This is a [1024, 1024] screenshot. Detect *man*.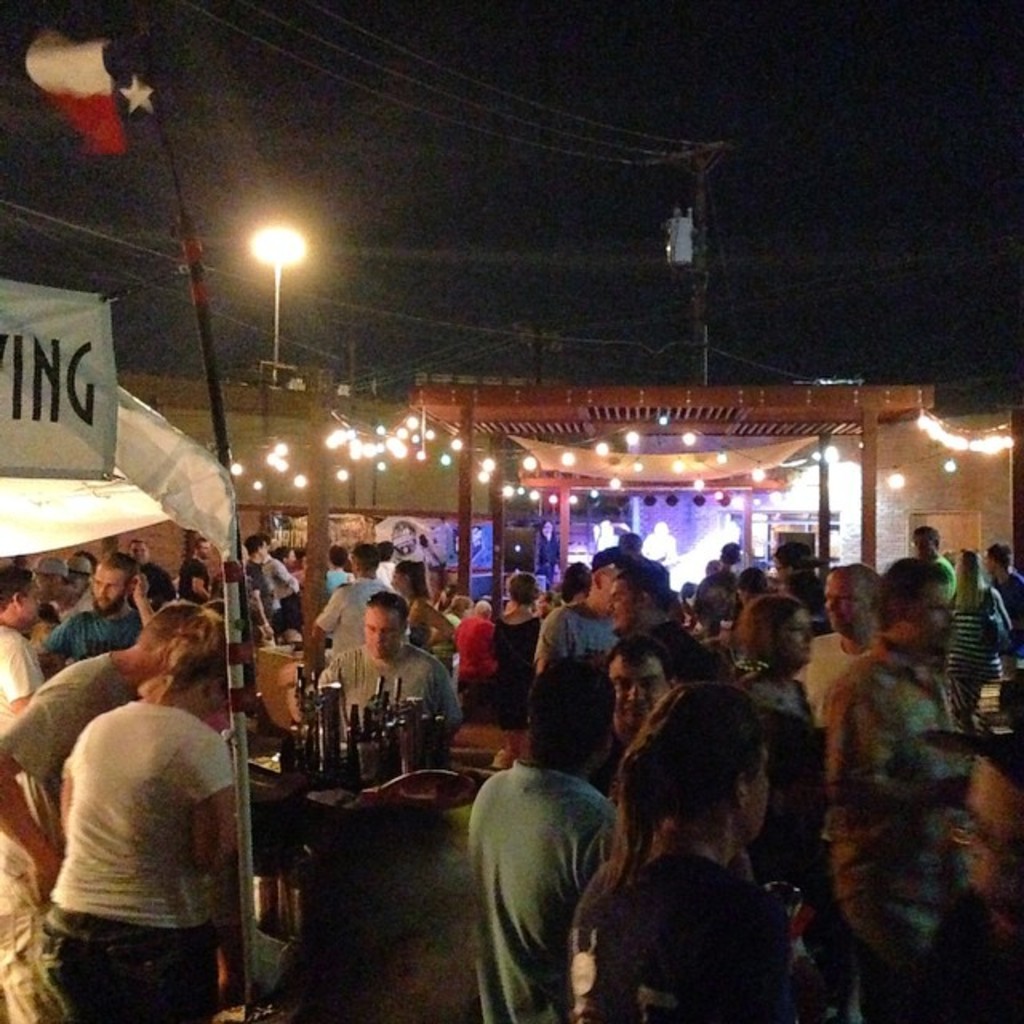
(595, 515, 621, 552).
